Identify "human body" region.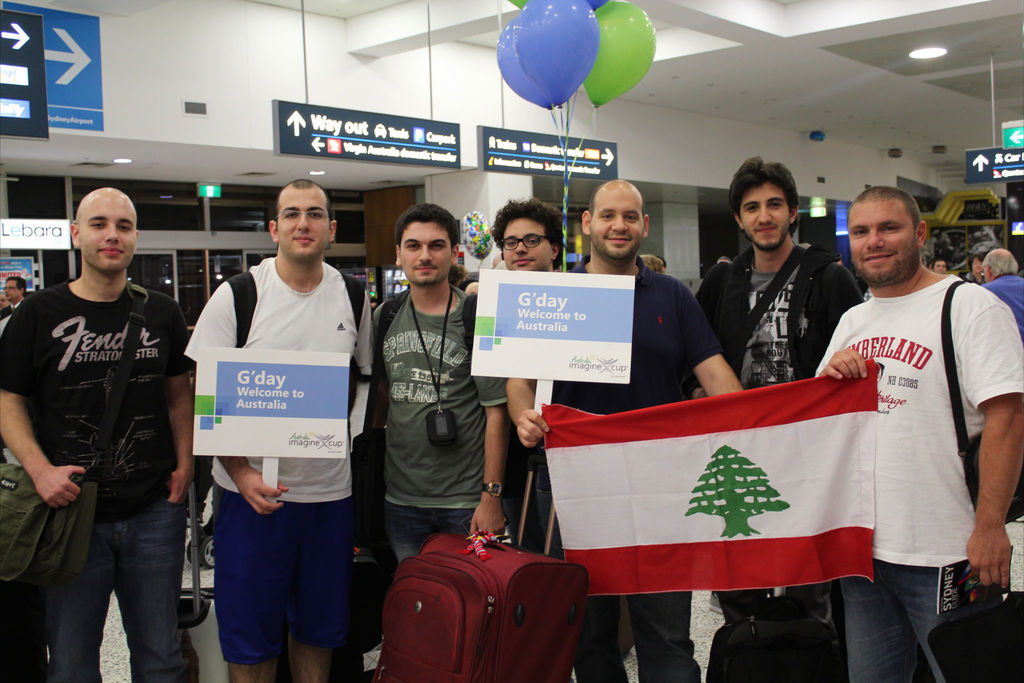
Region: BBox(19, 183, 203, 682).
